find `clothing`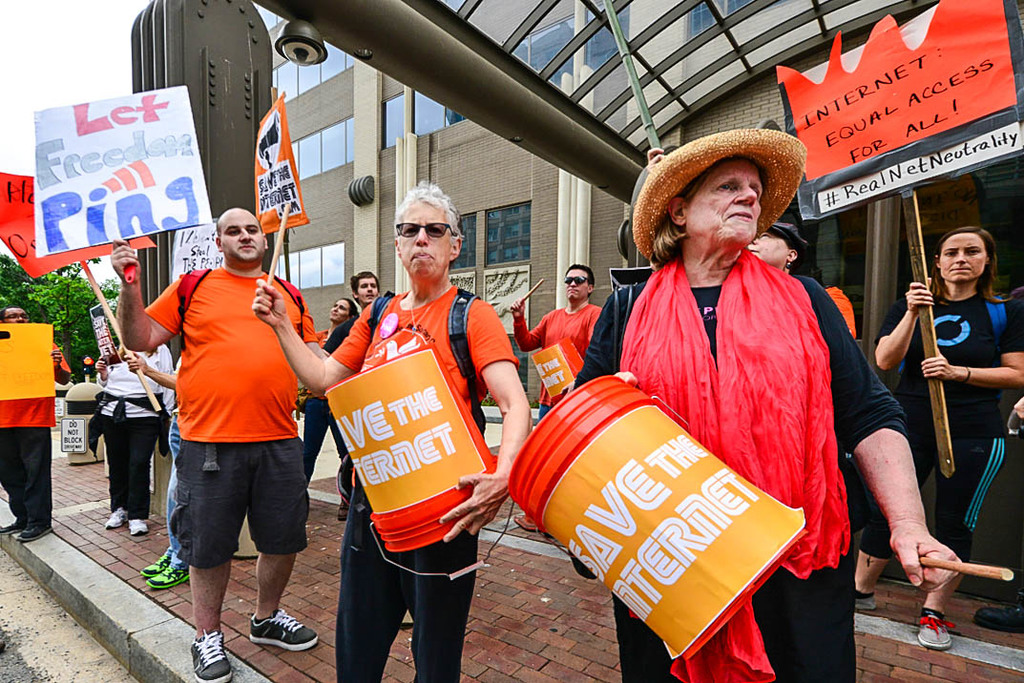
(857, 289, 1023, 559)
